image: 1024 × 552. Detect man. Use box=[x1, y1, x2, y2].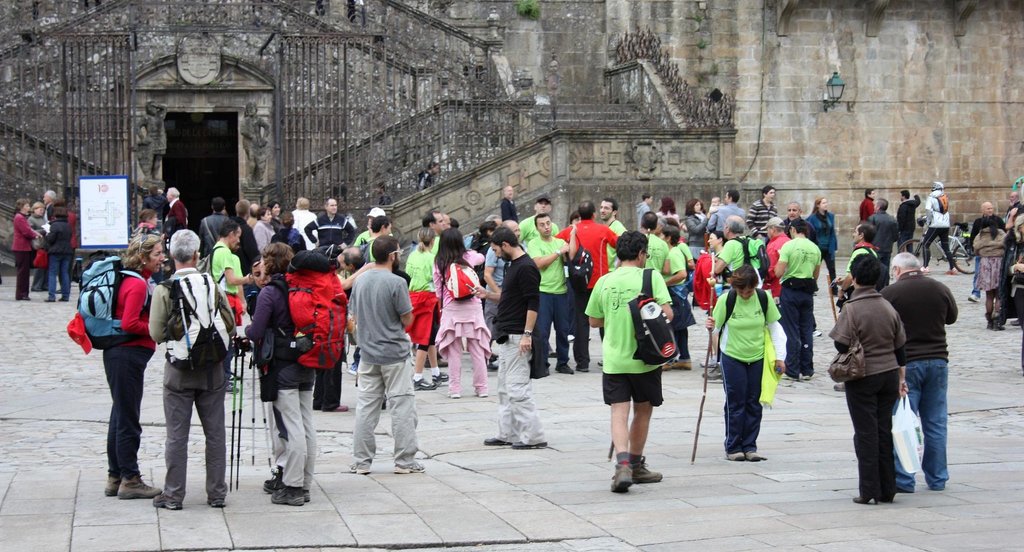
box=[375, 181, 388, 205].
